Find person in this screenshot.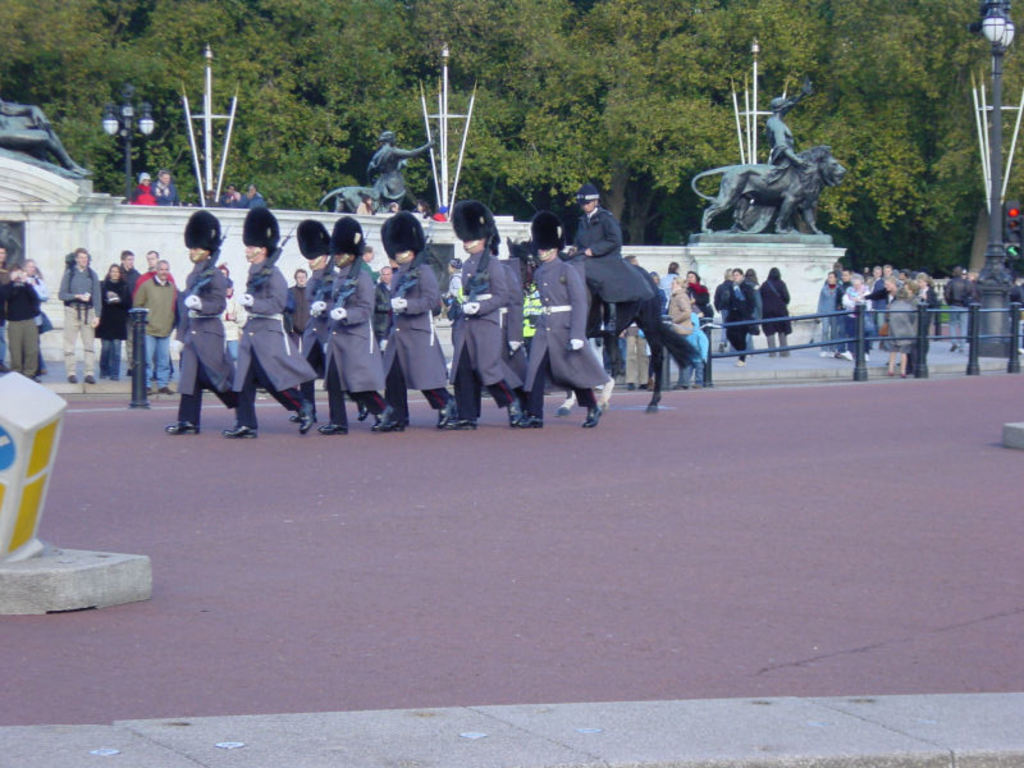
The bounding box for person is 804/265/845/364.
